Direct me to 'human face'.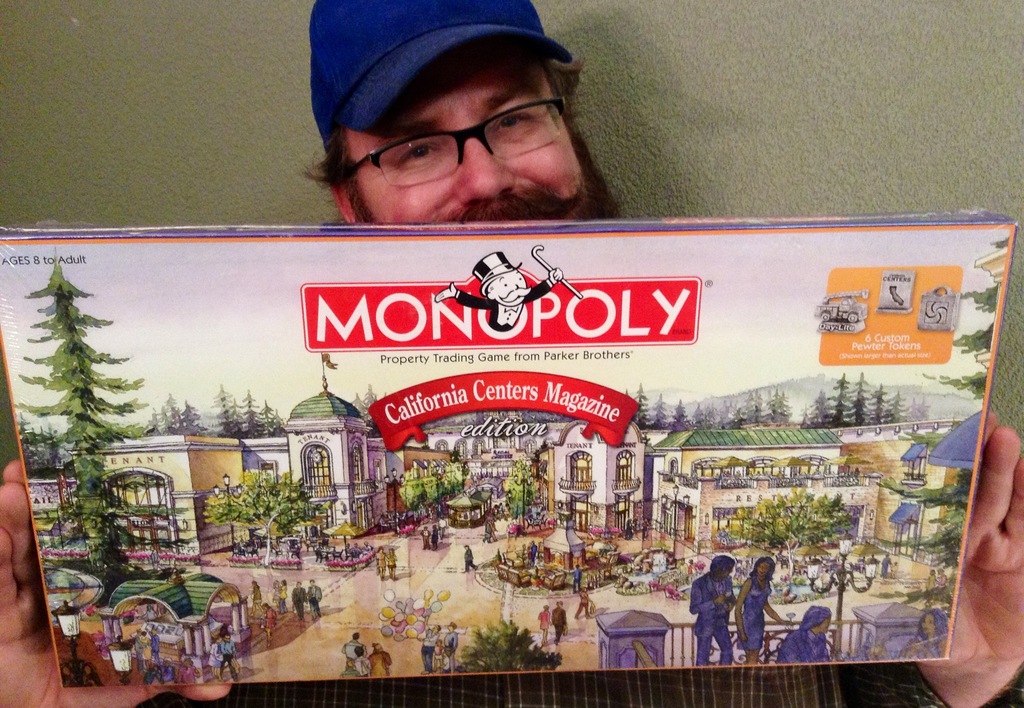
Direction: x1=924 y1=616 x2=942 y2=637.
